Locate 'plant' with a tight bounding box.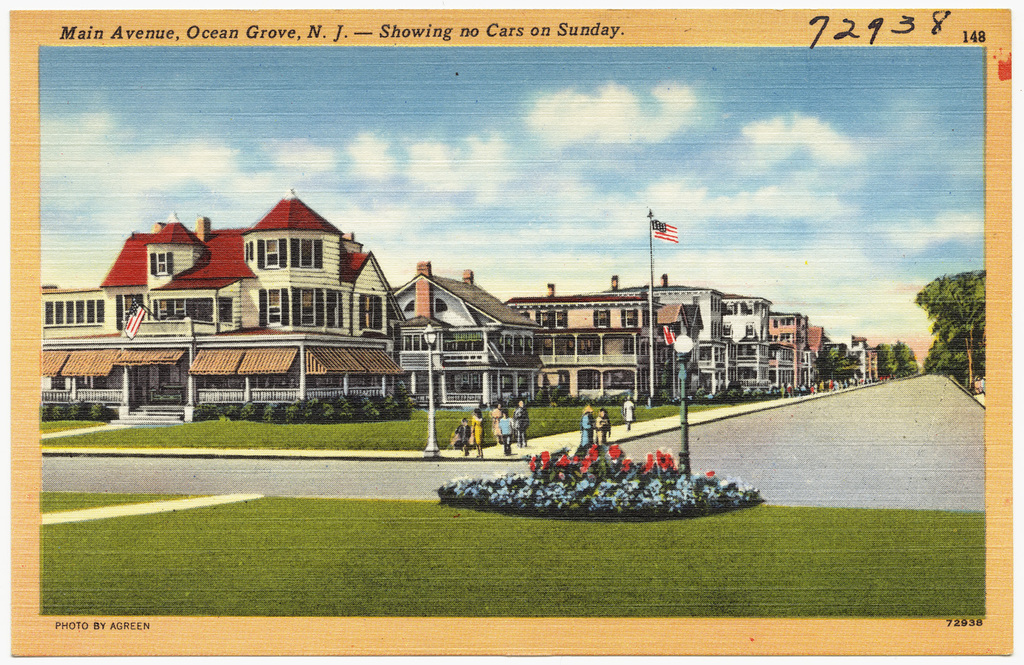
pyautogui.locateOnScreen(810, 346, 829, 386).
